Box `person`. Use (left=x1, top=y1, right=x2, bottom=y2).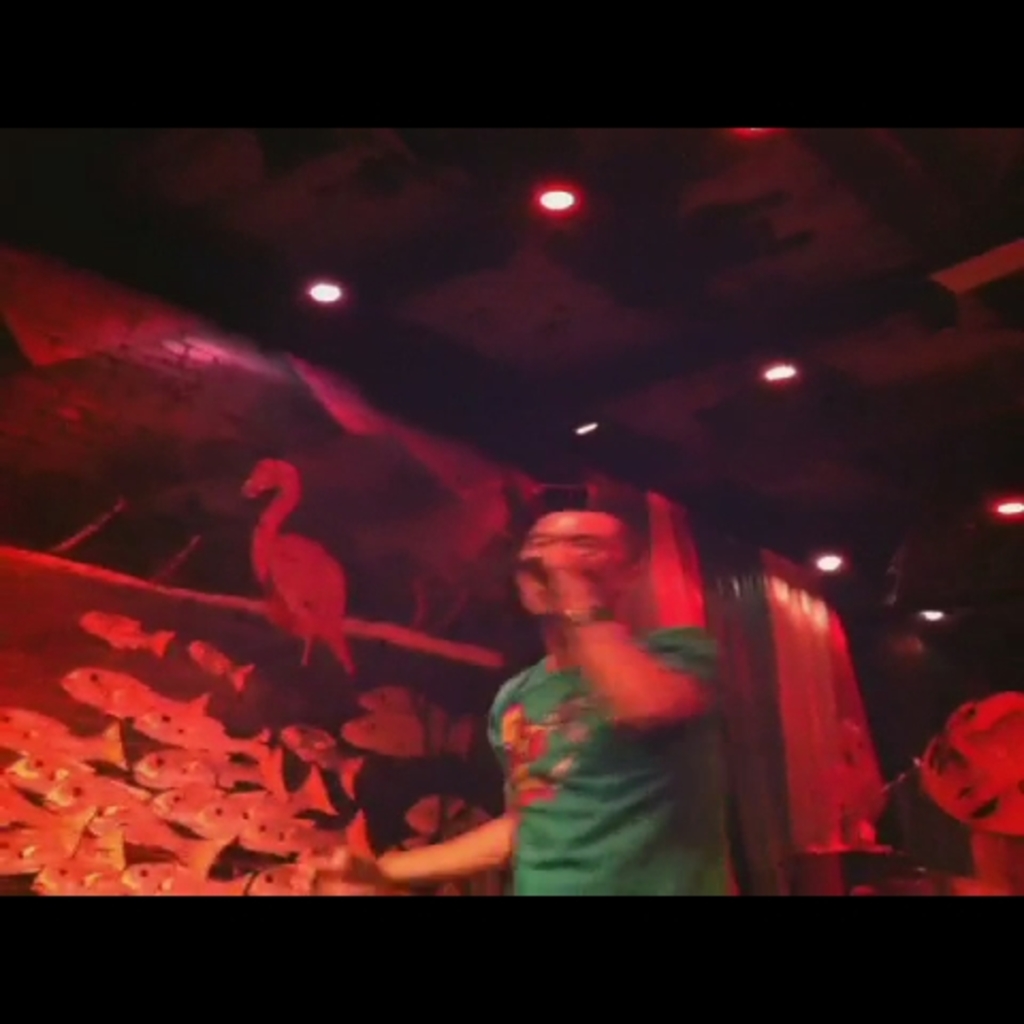
(left=463, top=467, right=706, bottom=883).
